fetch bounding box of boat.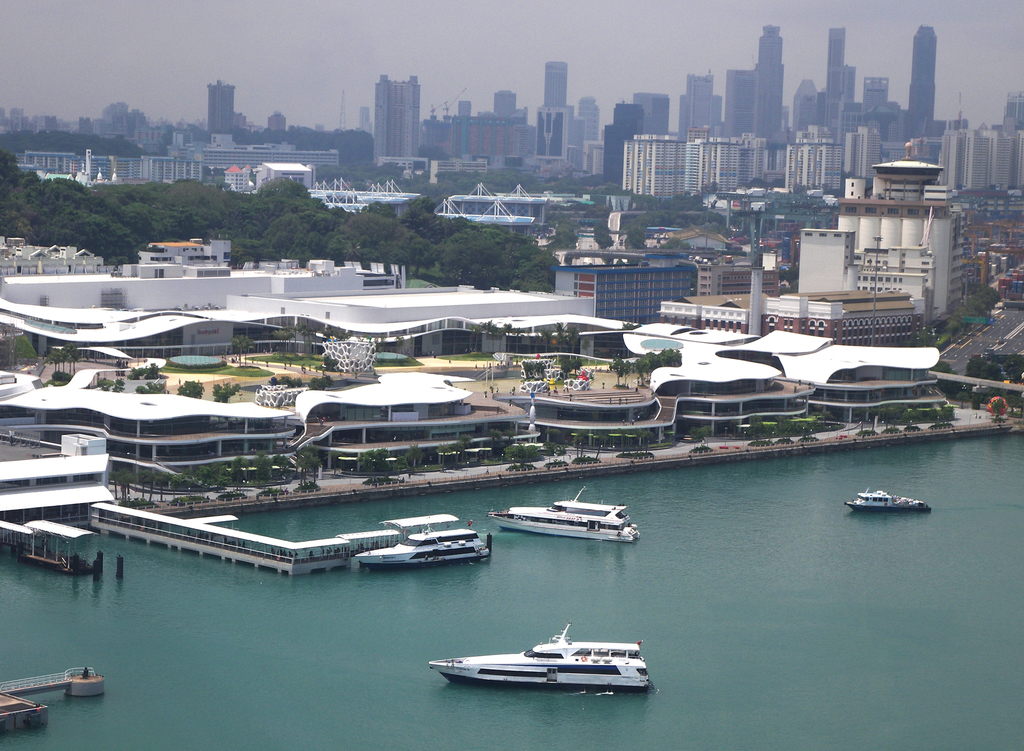
Bbox: Rect(483, 471, 653, 541).
